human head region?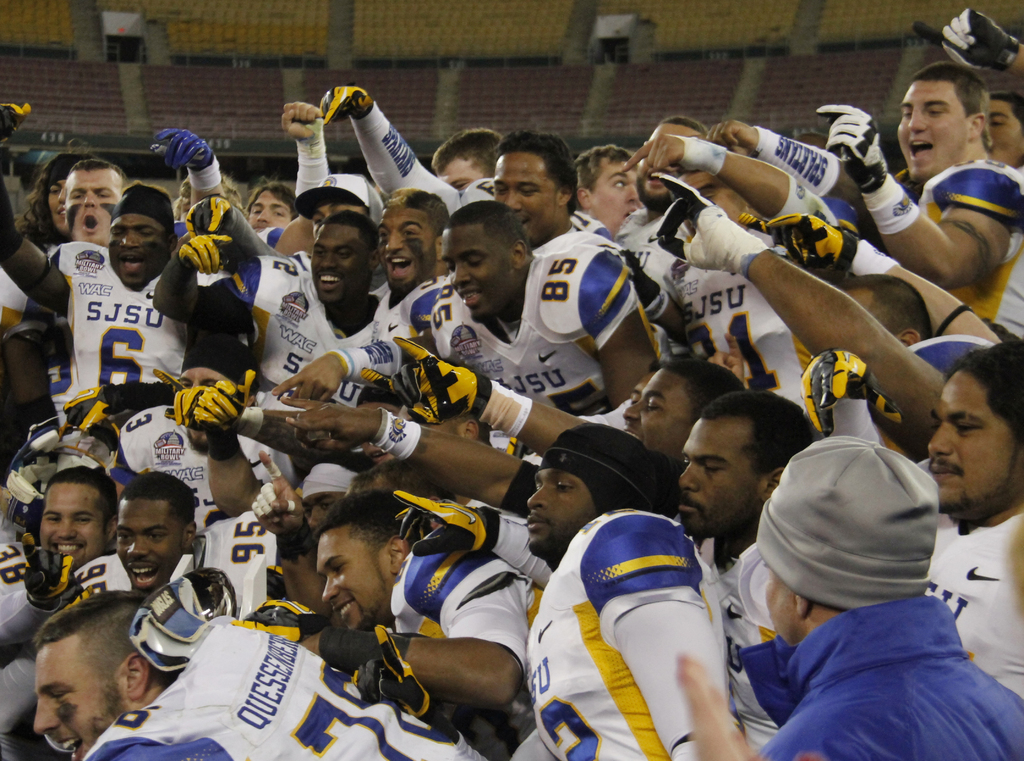
676,391,816,543
